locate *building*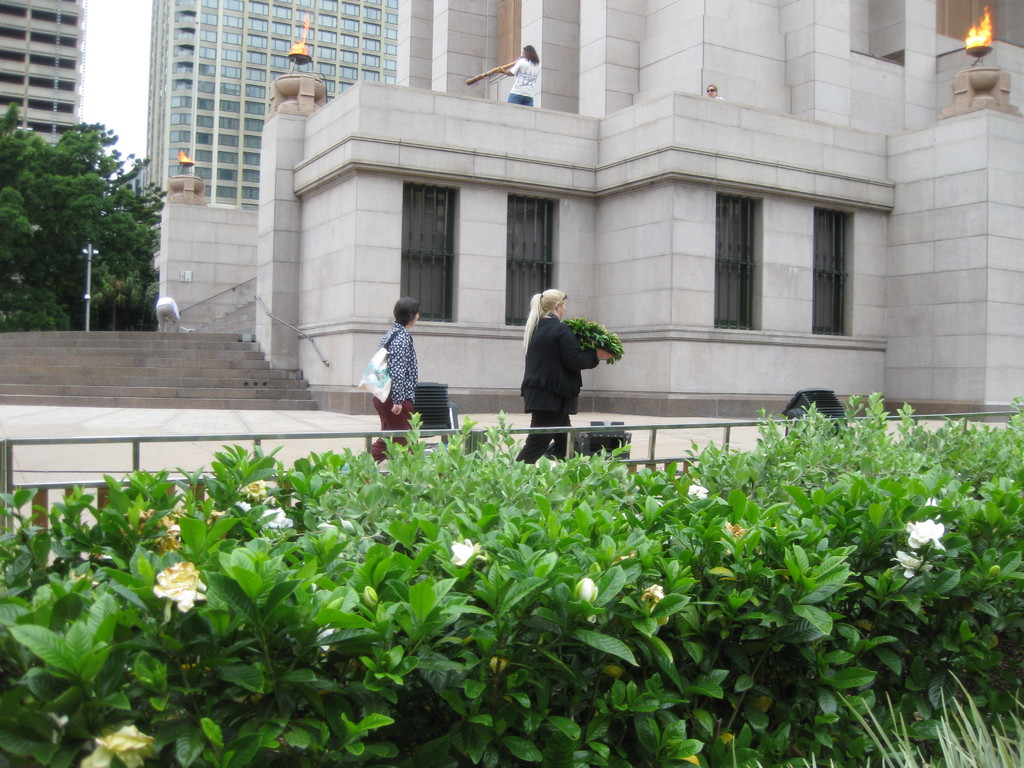
x1=120 y1=0 x2=397 y2=209
